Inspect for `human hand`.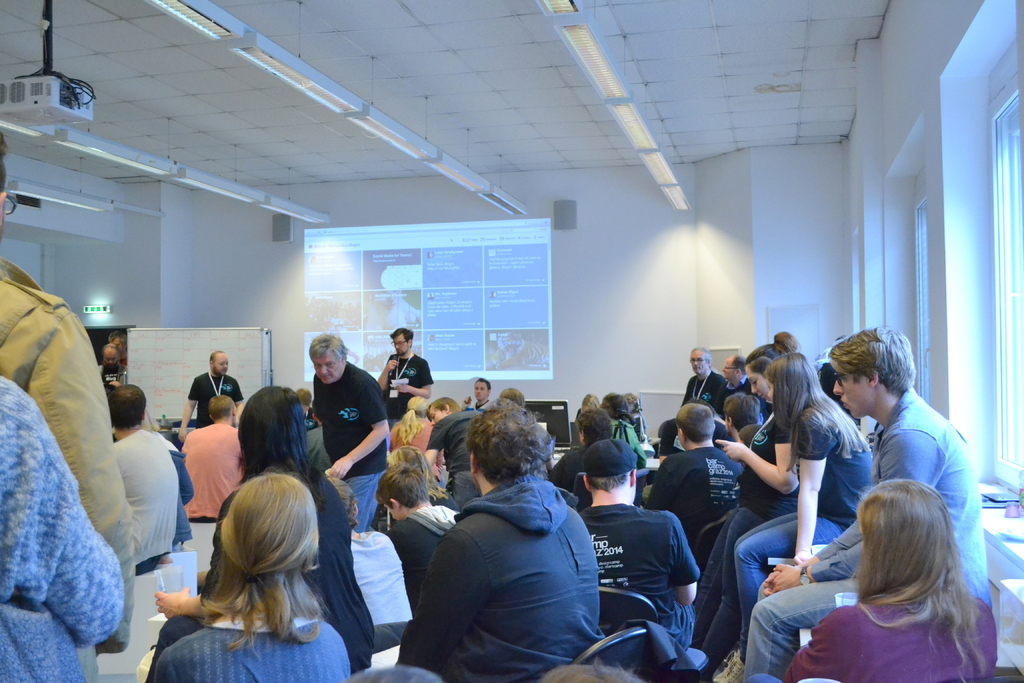
Inspection: l=771, t=562, r=805, b=593.
